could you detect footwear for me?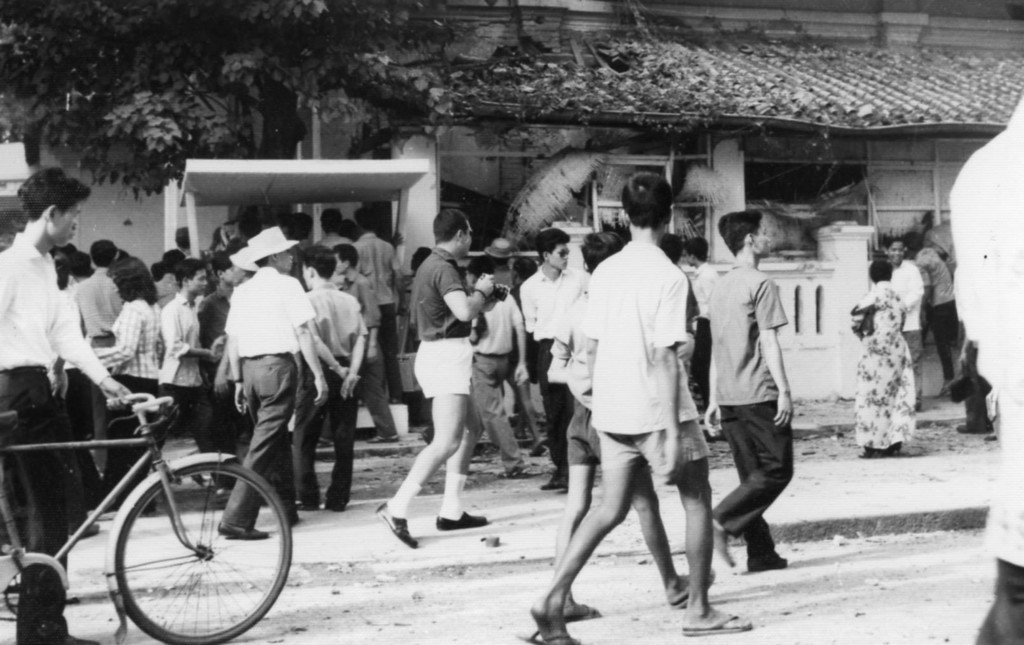
Detection result: <box>372,498,419,548</box>.
